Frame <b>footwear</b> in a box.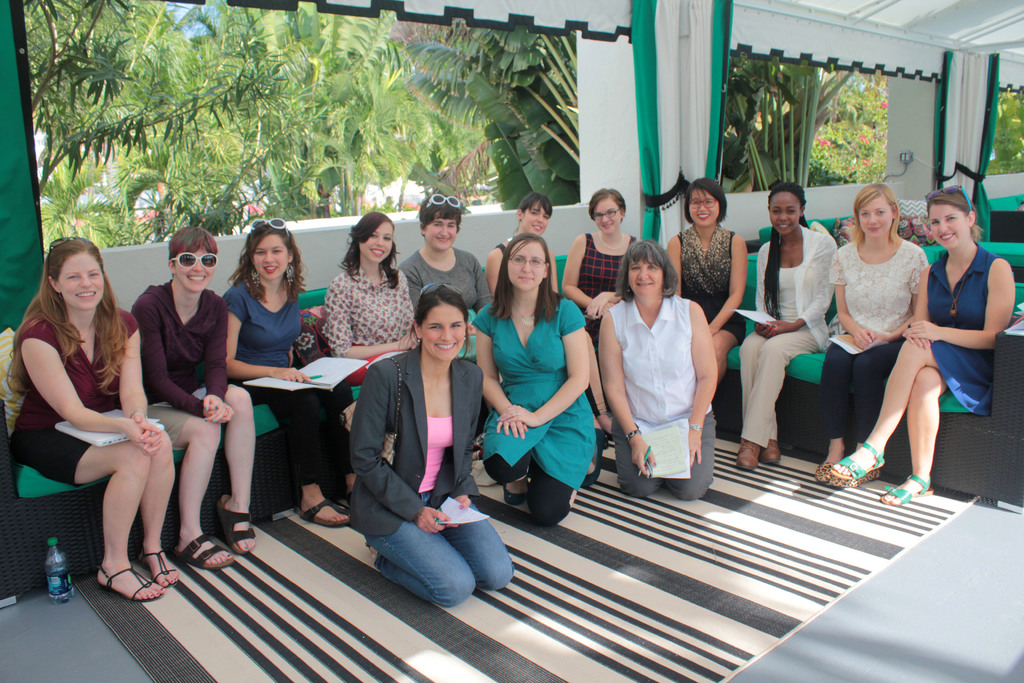
<box>879,469,934,507</box>.
